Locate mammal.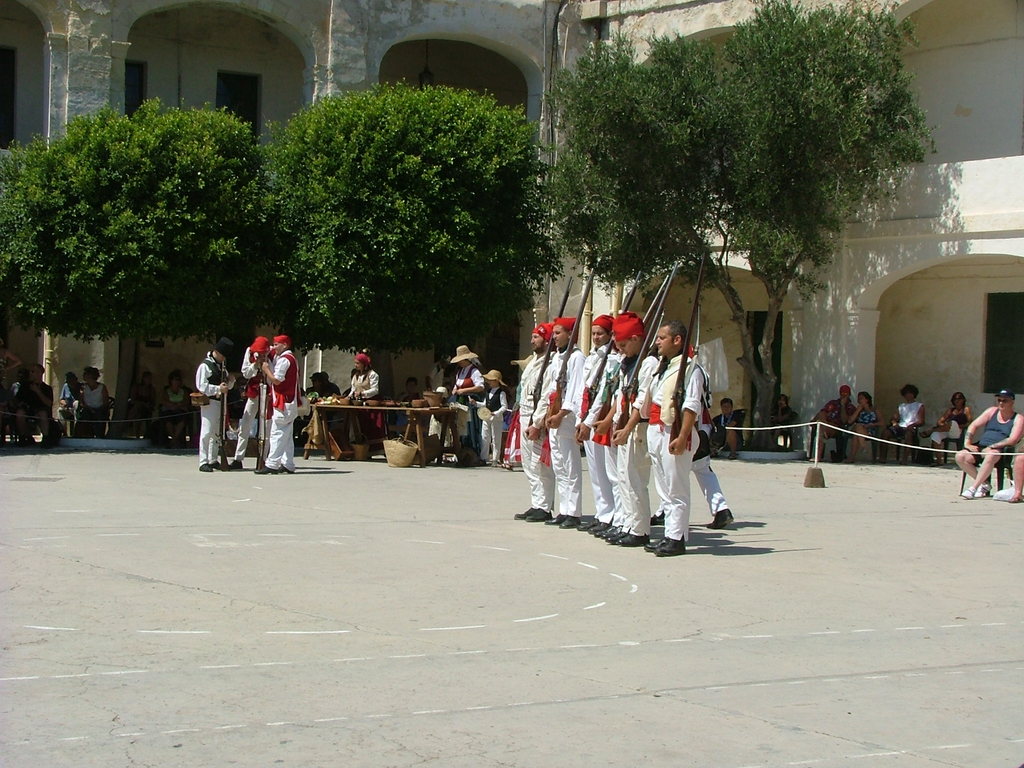
Bounding box: box(313, 369, 341, 397).
